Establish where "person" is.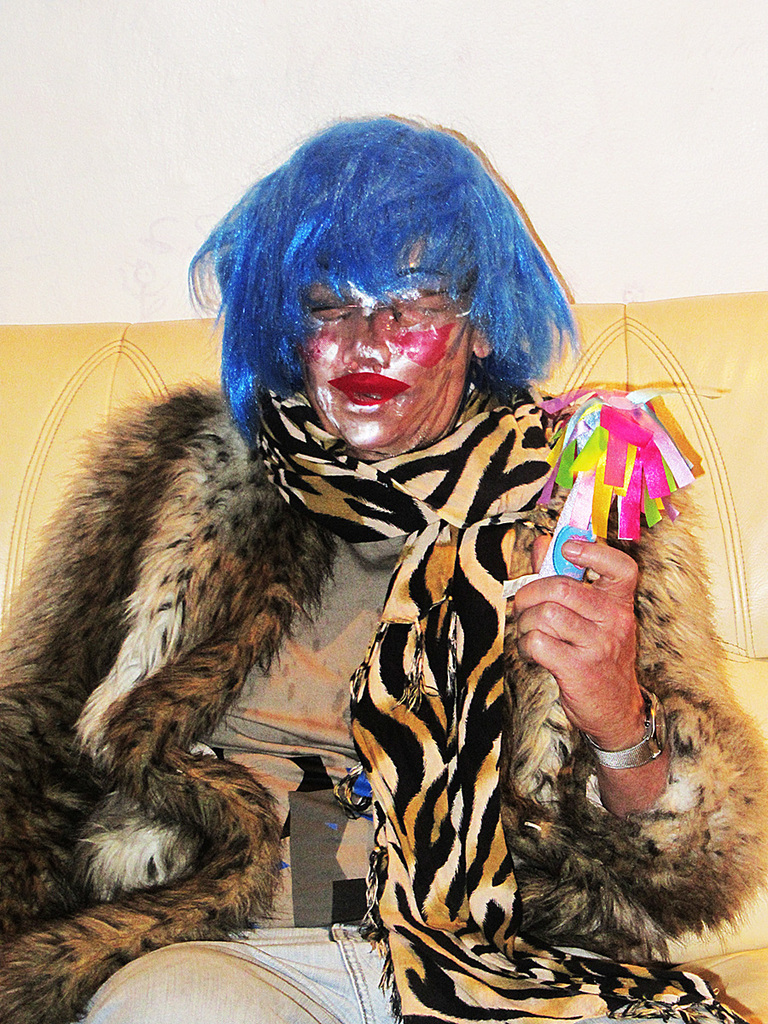
Established at x1=64, y1=156, x2=724, y2=992.
